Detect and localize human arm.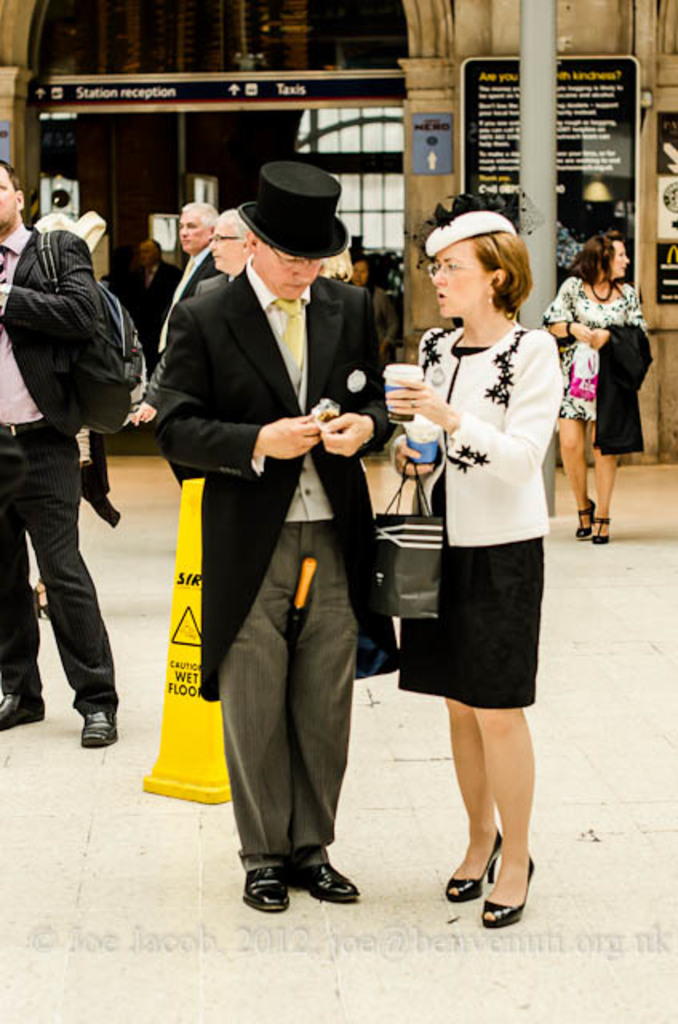
Localized at [left=584, top=285, right=654, bottom=373].
